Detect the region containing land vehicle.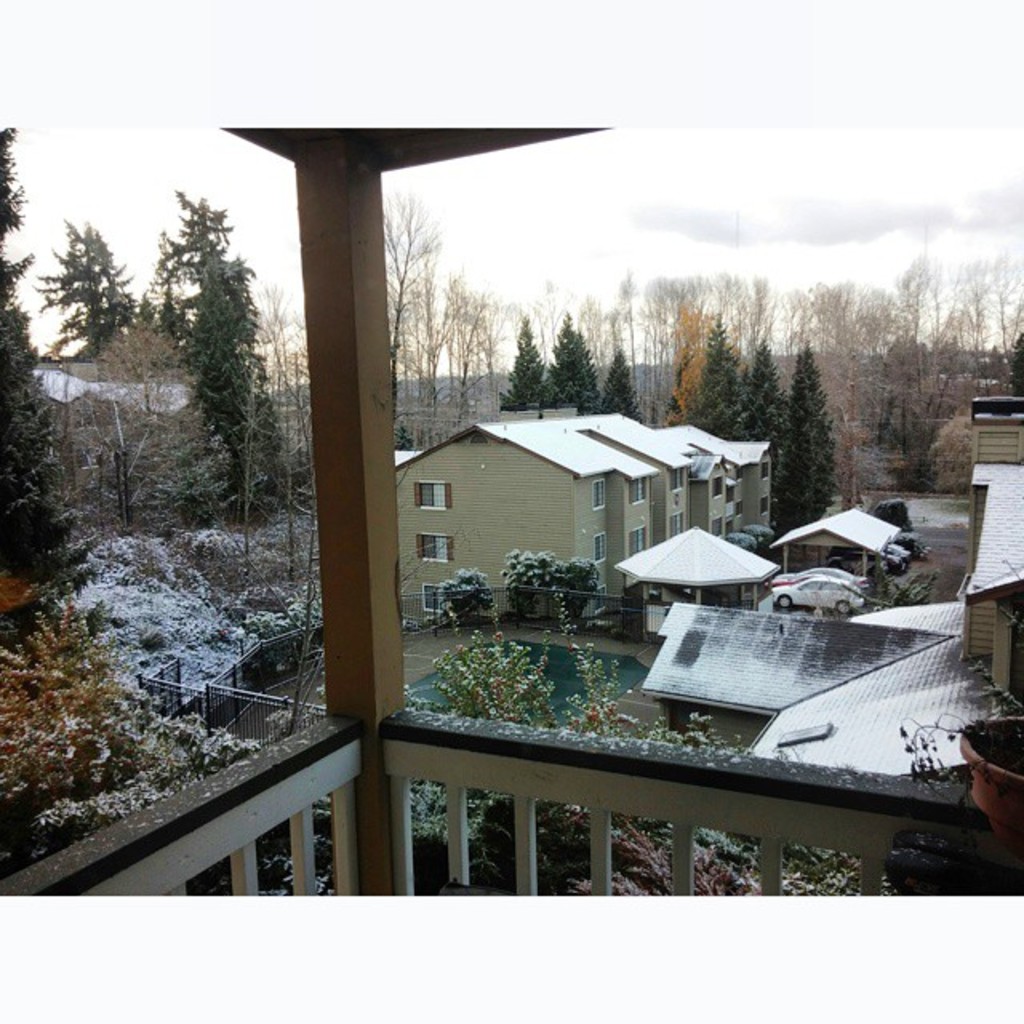
locate(877, 542, 909, 560).
